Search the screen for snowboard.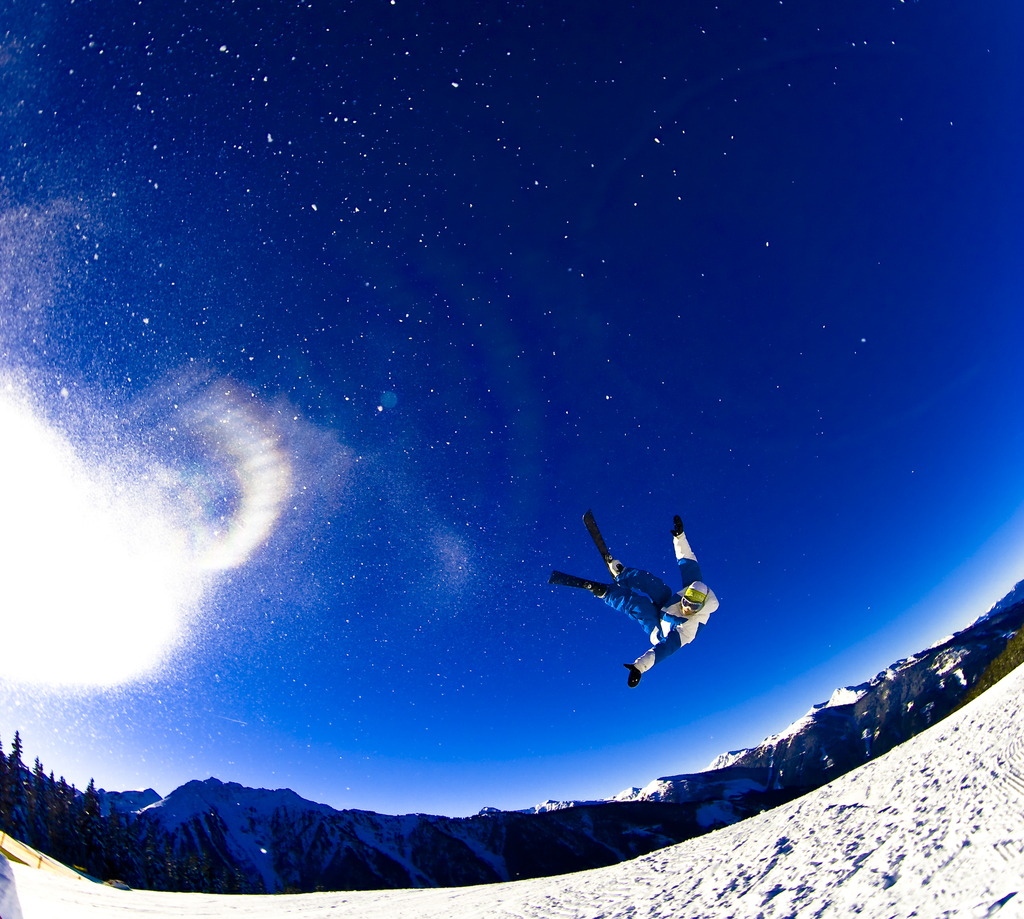
Found at crop(549, 573, 611, 596).
